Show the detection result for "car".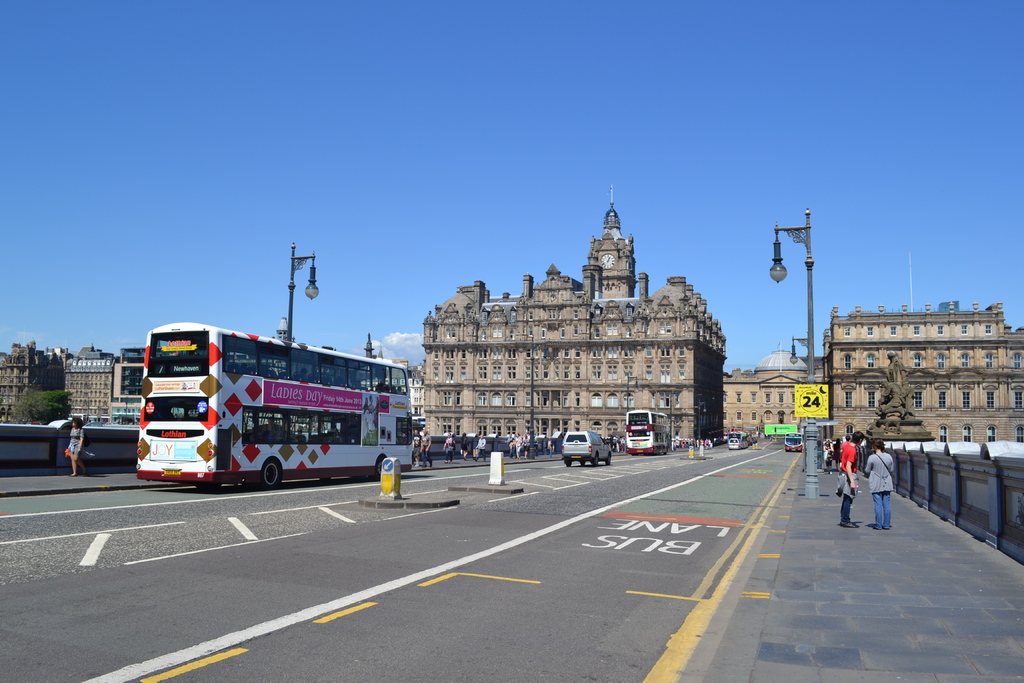
select_region(561, 427, 611, 466).
